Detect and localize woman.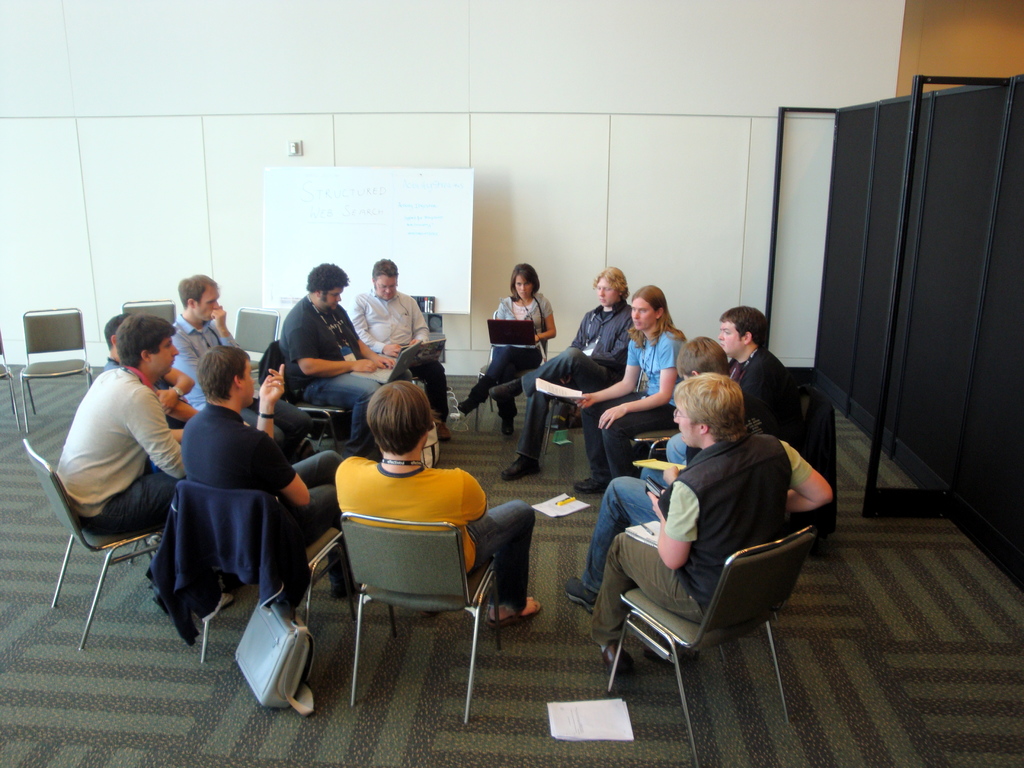
Localized at BBox(476, 266, 552, 429).
